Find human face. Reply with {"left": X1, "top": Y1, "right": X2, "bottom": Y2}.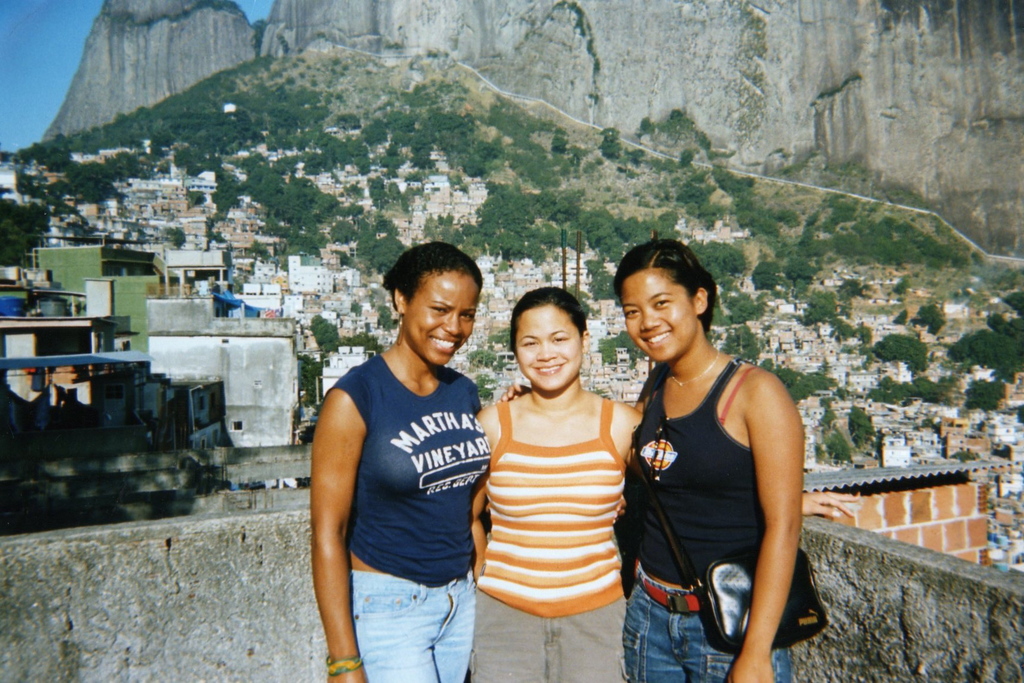
{"left": 513, "top": 300, "right": 575, "bottom": 394}.
